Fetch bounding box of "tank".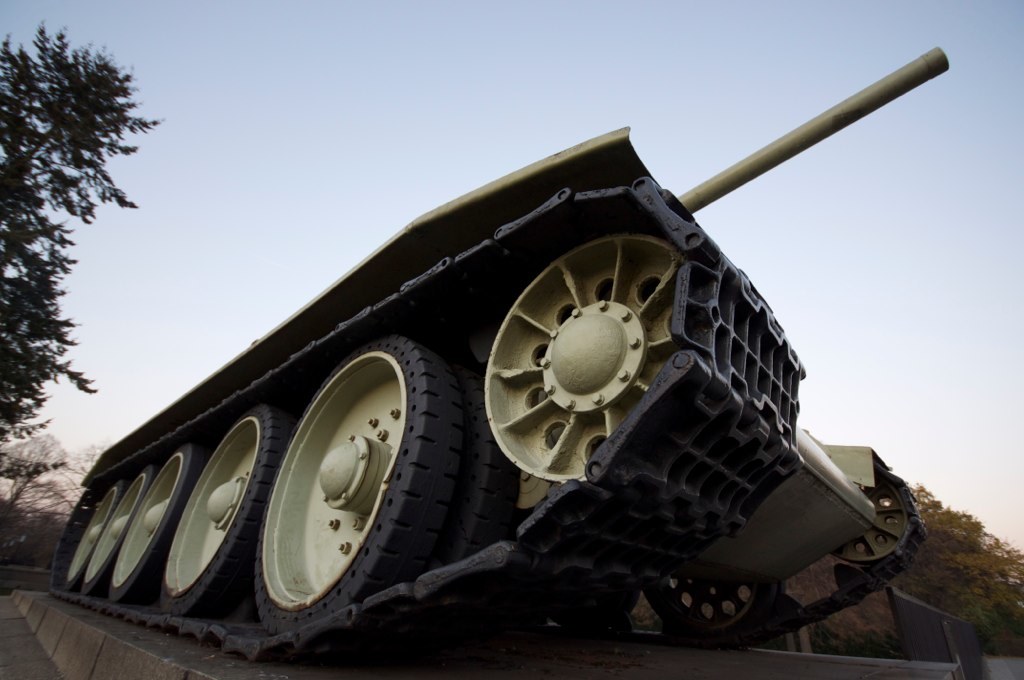
Bbox: (48, 45, 948, 660).
